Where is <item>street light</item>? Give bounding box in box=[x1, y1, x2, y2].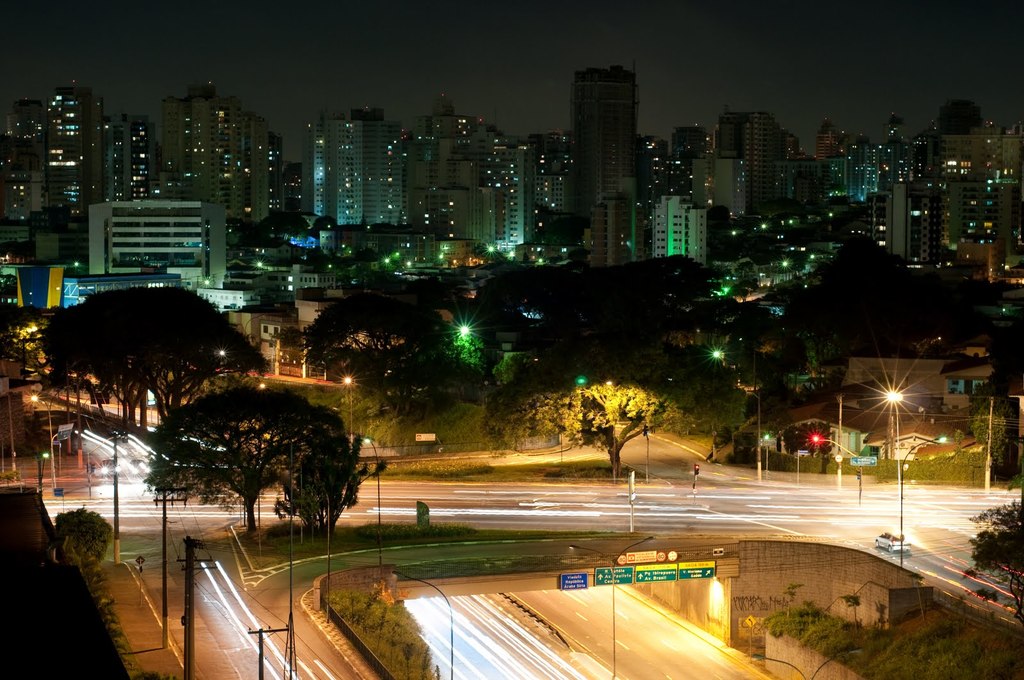
box=[772, 261, 795, 283].
